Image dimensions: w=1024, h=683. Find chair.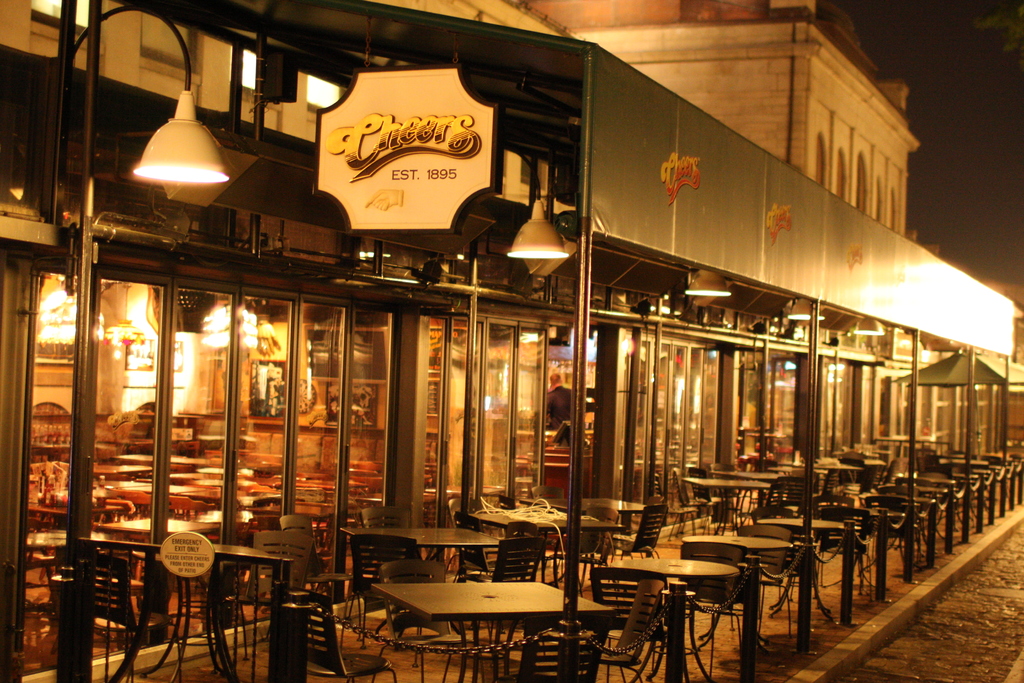
bbox(672, 473, 716, 539).
